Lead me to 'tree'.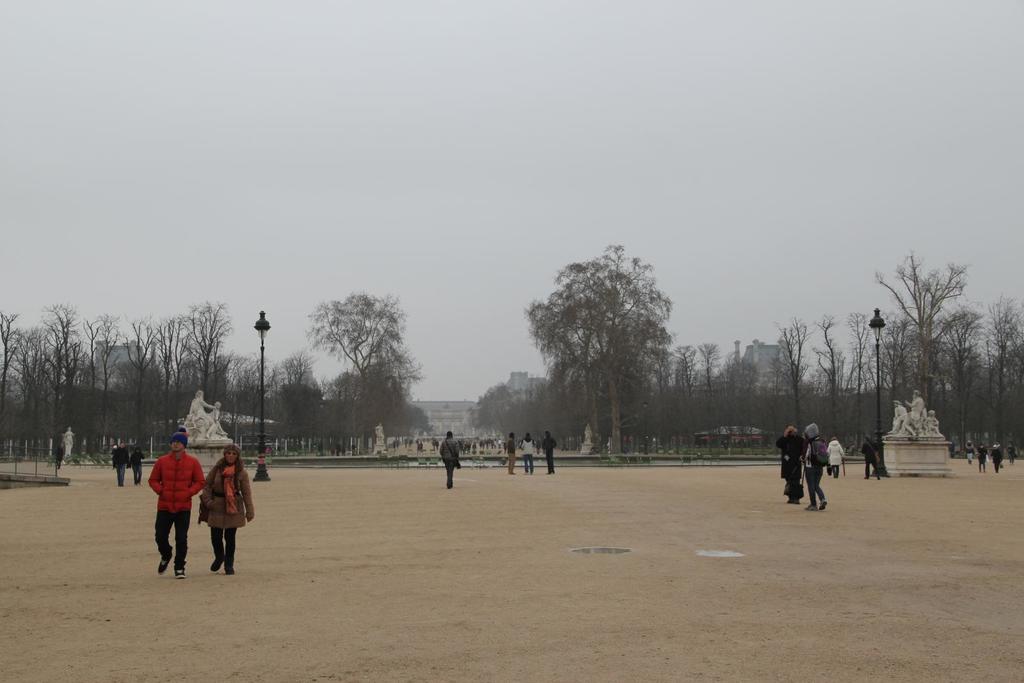
Lead to left=464, top=374, right=511, bottom=460.
